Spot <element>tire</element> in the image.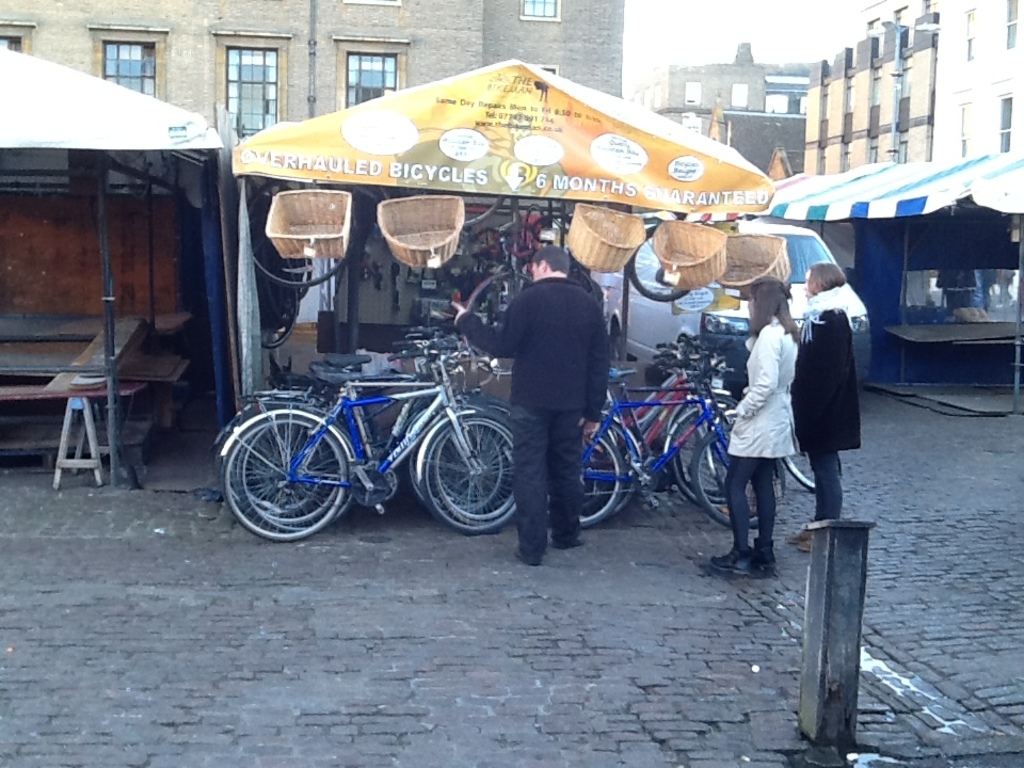
<element>tire</element> found at bbox=(782, 435, 845, 497).
